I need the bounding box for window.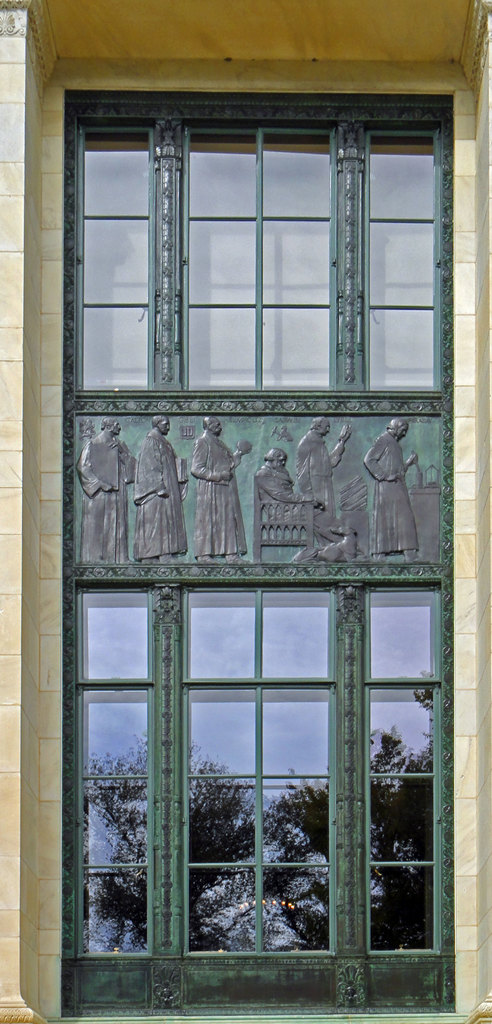
Here it is: <box>67,581,438,973</box>.
